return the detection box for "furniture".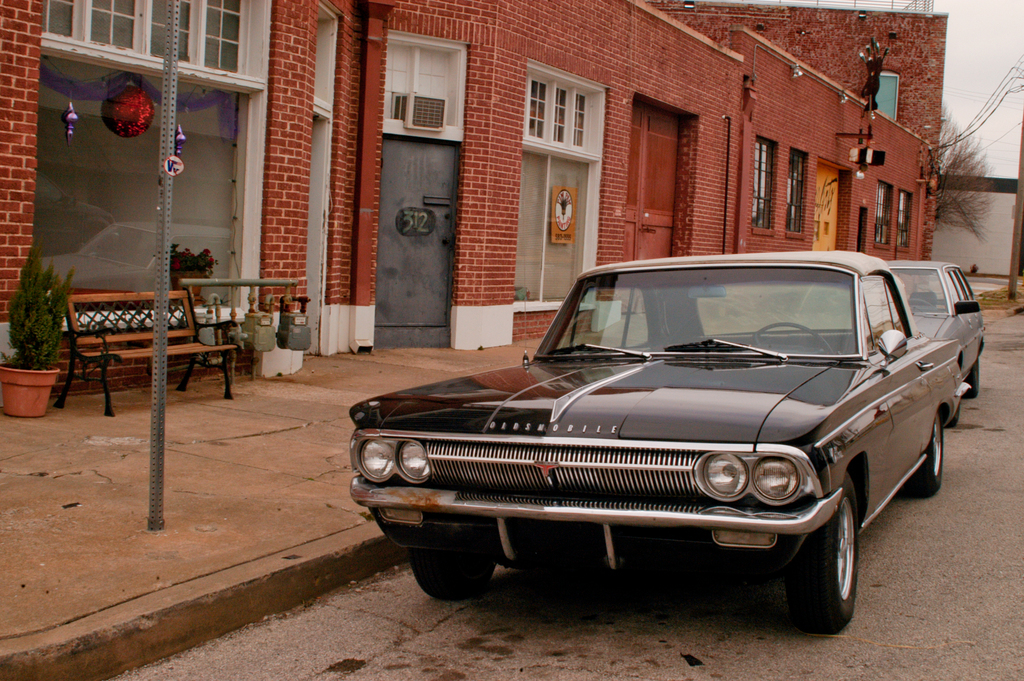
52 285 236 404.
